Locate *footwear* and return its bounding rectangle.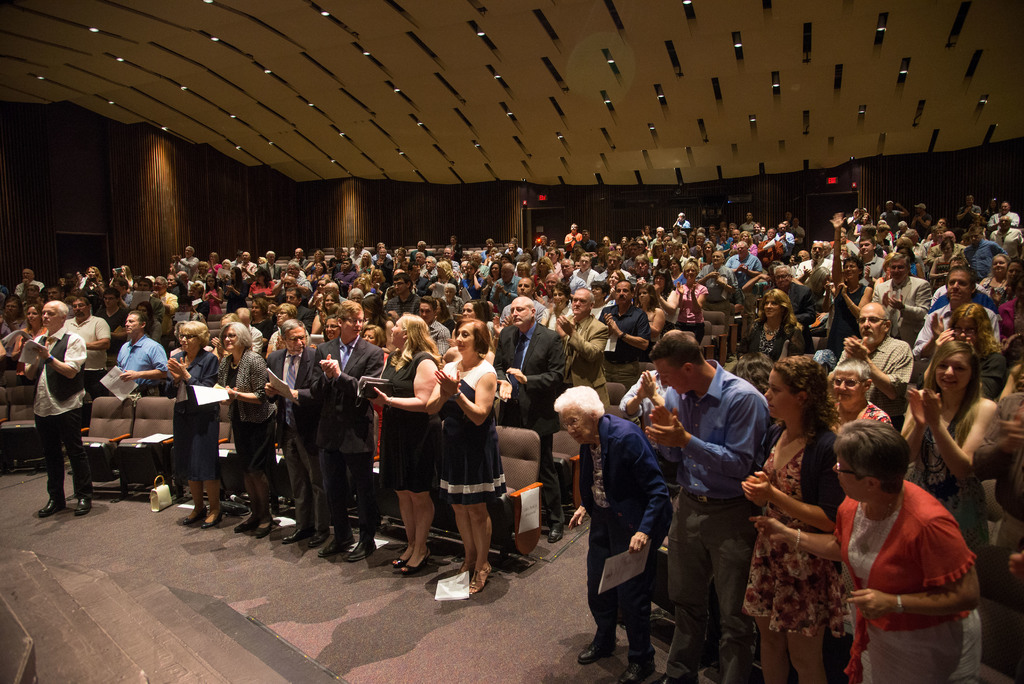
{"x1": 396, "y1": 554, "x2": 410, "y2": 570}.
